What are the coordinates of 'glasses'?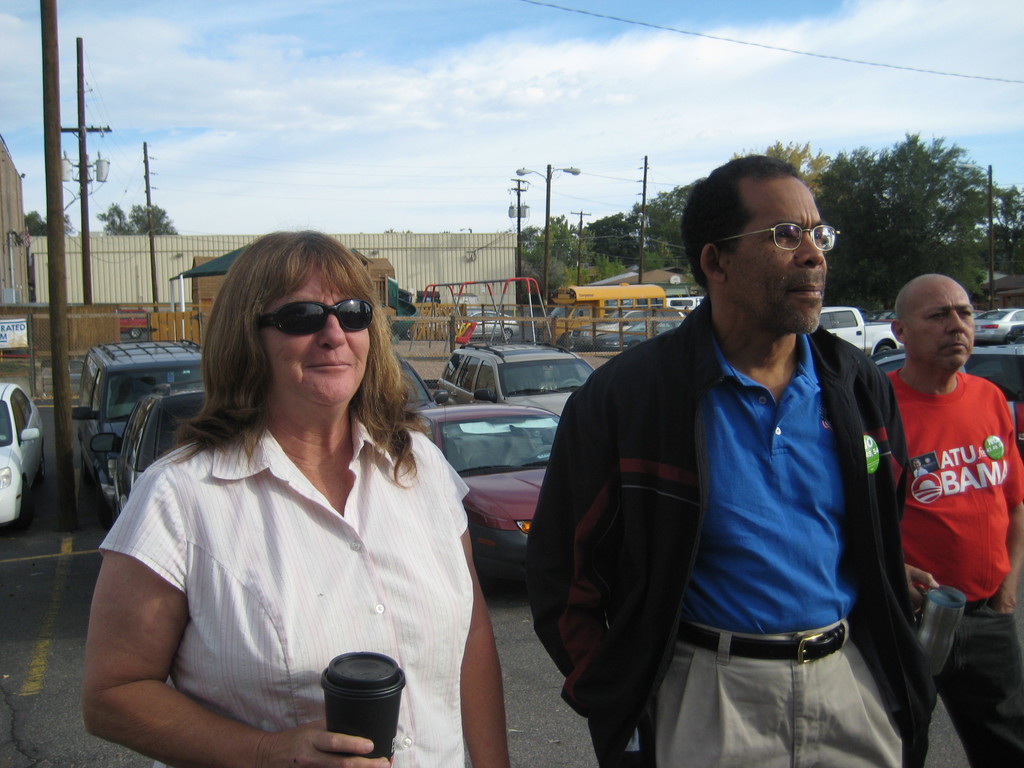
260 294 379 340.
